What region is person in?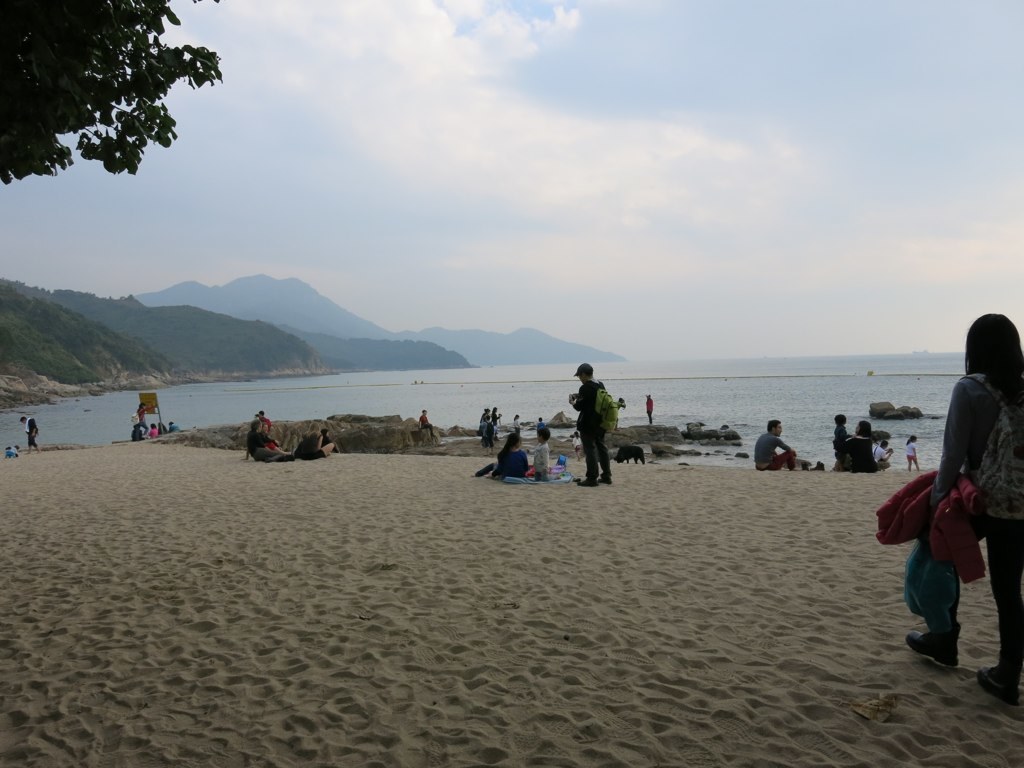
detection(13, 445, 19, 458).
